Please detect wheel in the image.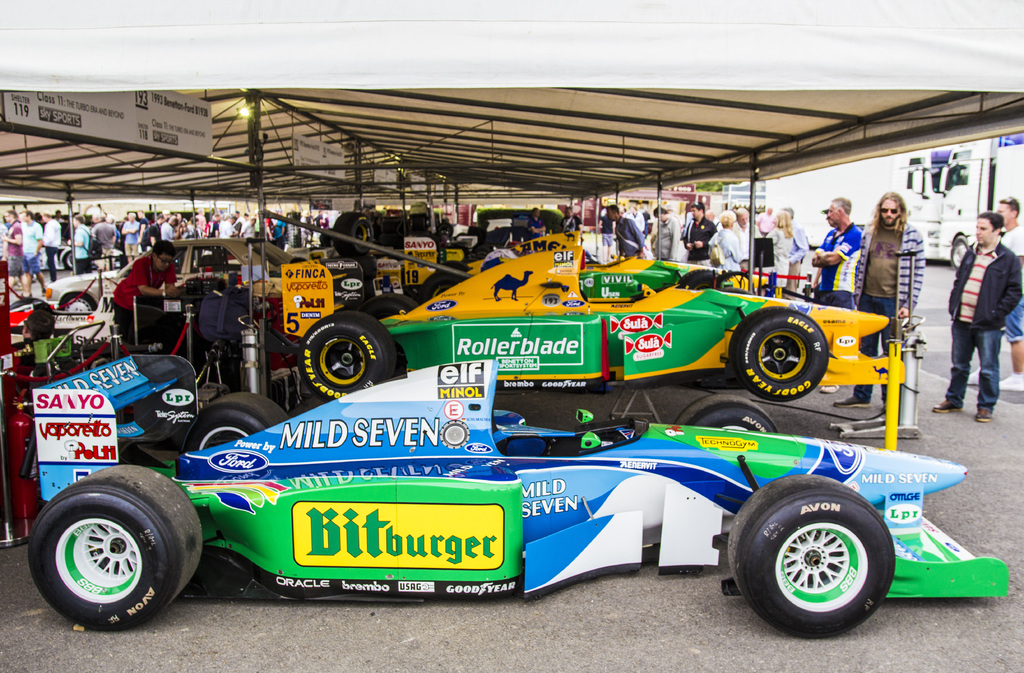
(left=732, top=311, right=829, bottom=402).
